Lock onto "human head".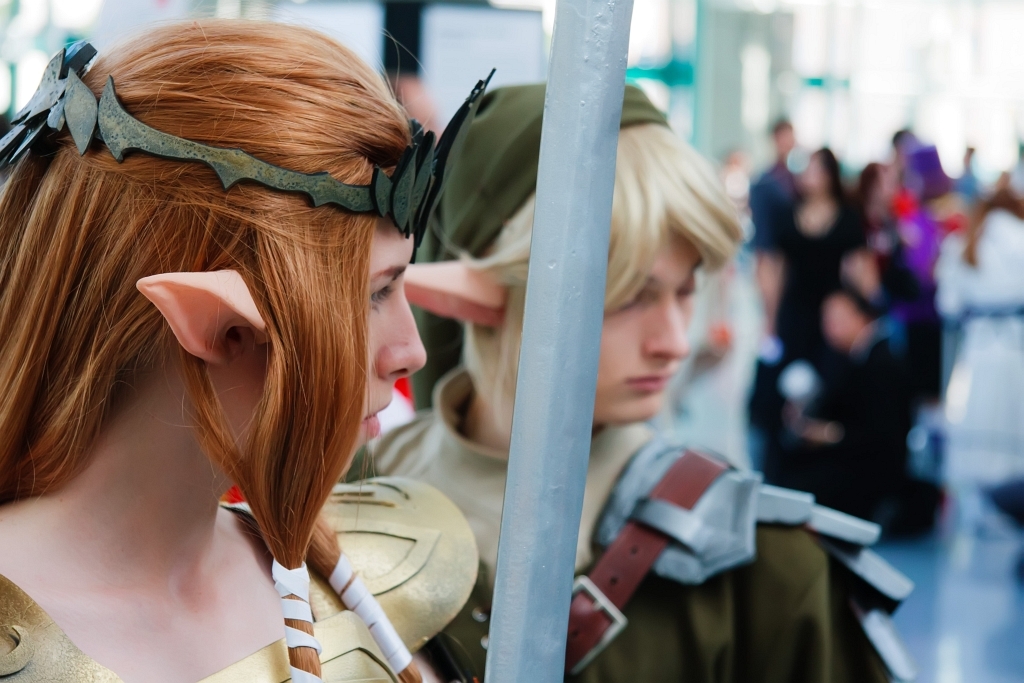
Locked: pyautogui.locateOnScreen(405, 86, 731, 427).
